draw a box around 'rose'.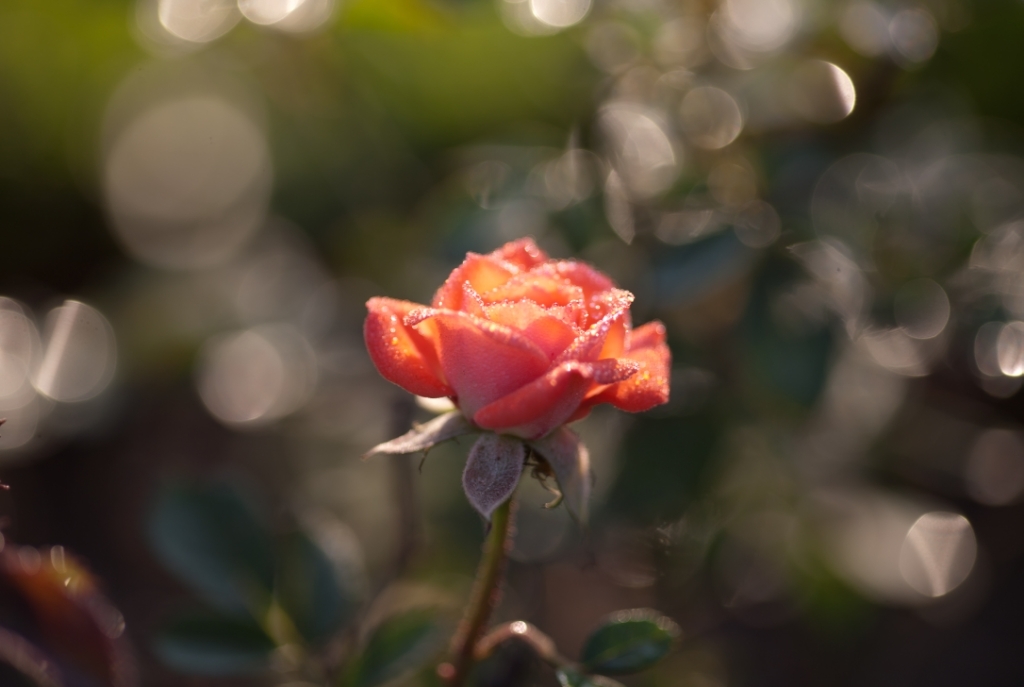
box=[363, 237, 678, 449].
